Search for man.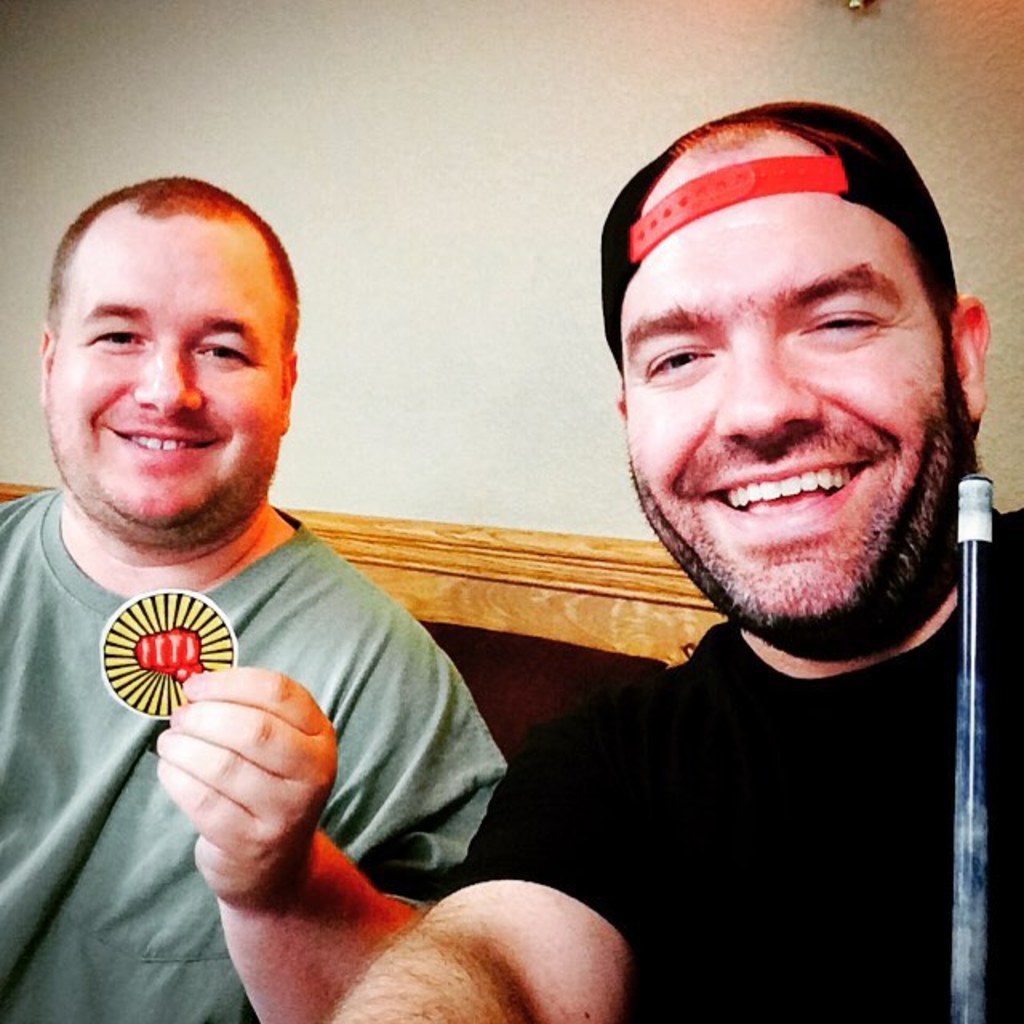
Found at [left=346, top=102, right=1022, bottom=1022].
